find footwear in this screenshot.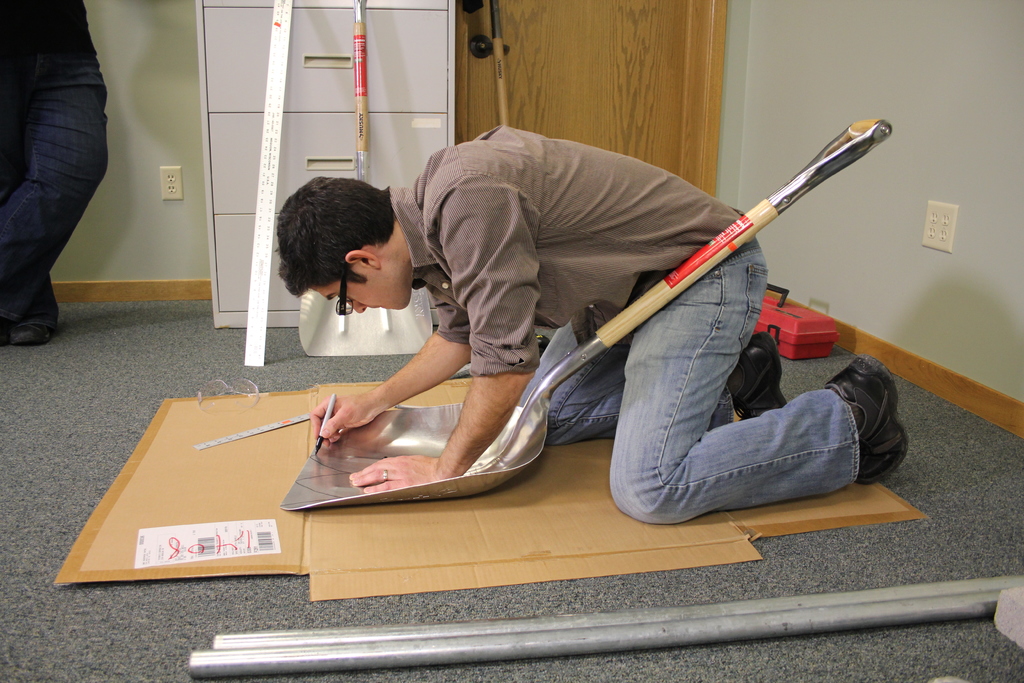
The bounding box for footwear is <box>820,353,908,484</box>.
